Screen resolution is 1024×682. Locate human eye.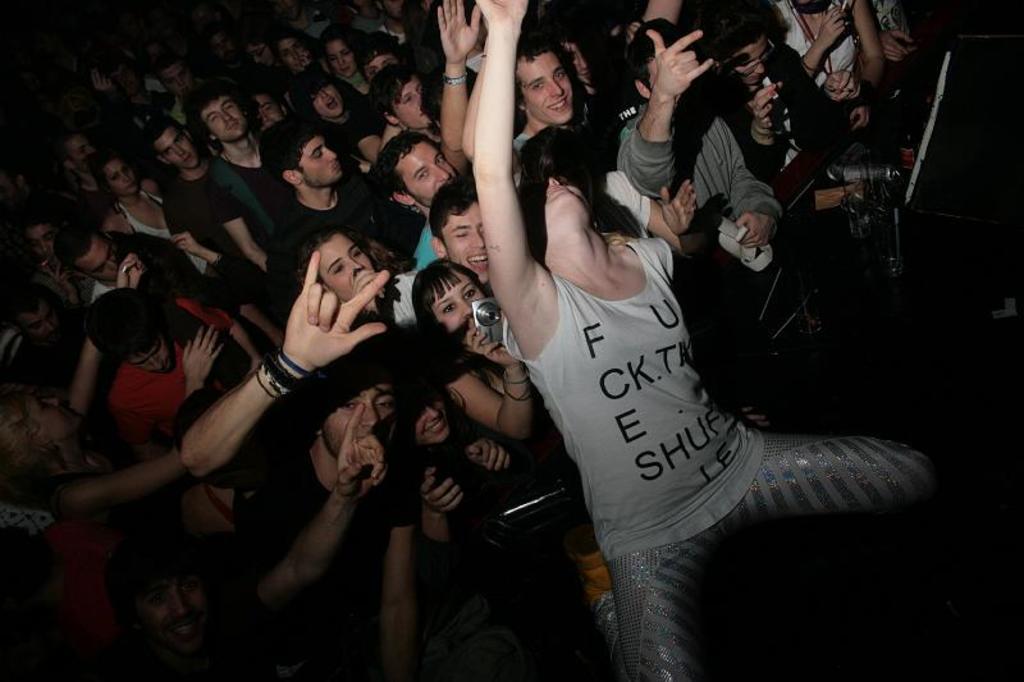
region(451, 228, 470, 241).
